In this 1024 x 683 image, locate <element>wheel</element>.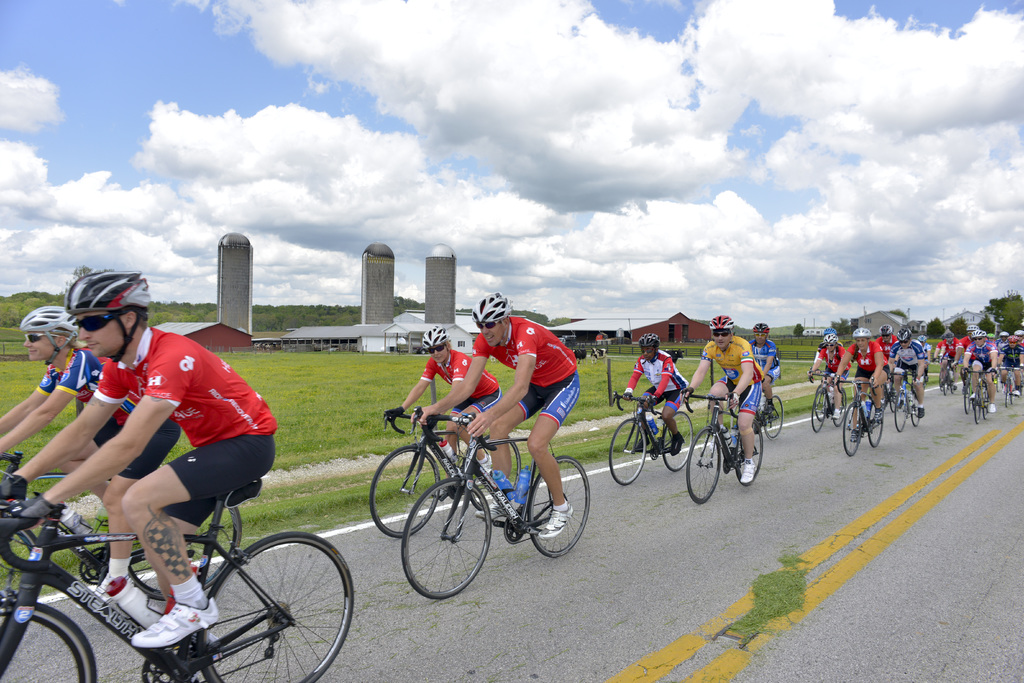
Bounding box: <region>764, 395, 783, 440</region>.
